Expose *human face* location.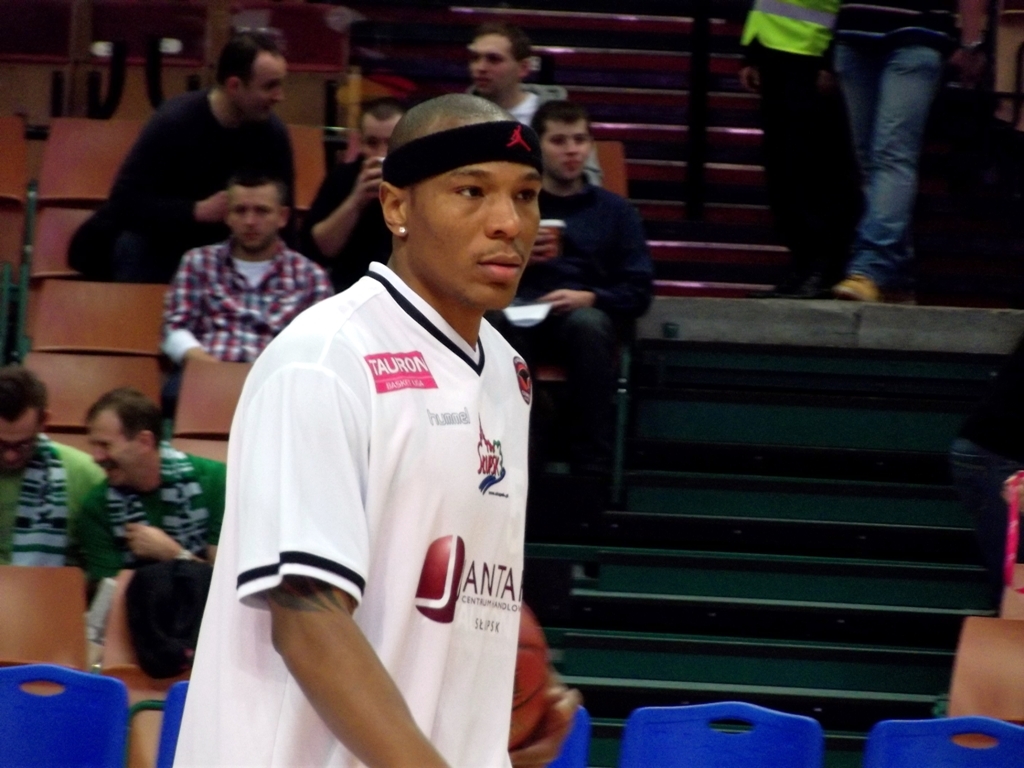
Exposed at 86/416/137/491.
